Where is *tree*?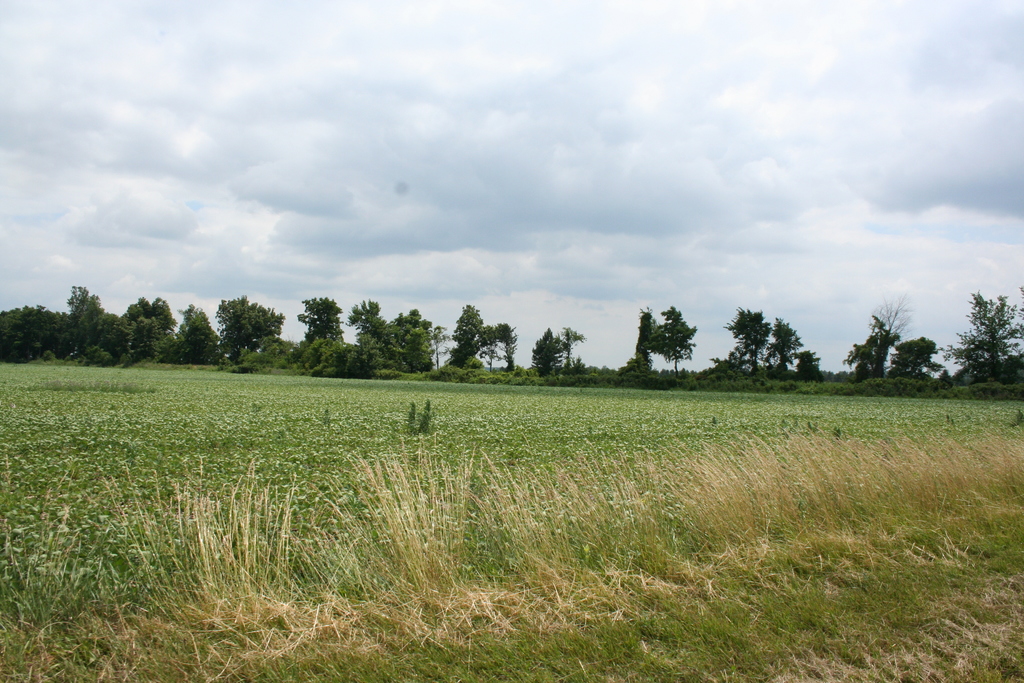
region(560, 320, 586, 367).
